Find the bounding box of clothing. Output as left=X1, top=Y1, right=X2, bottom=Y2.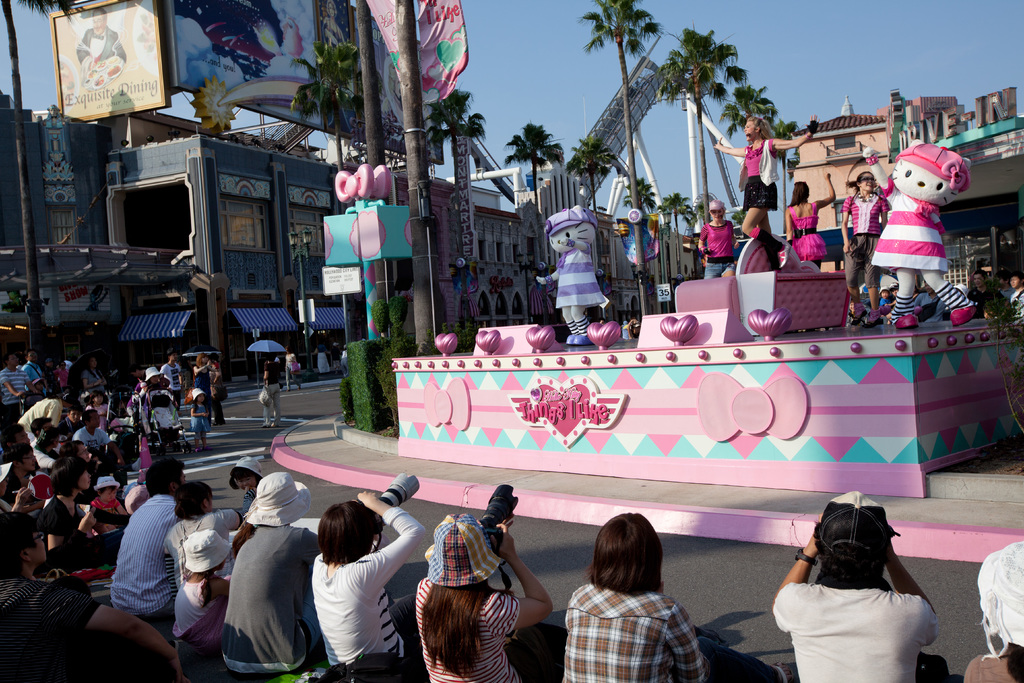
left=71, top=28, right=127, bottom=68.
